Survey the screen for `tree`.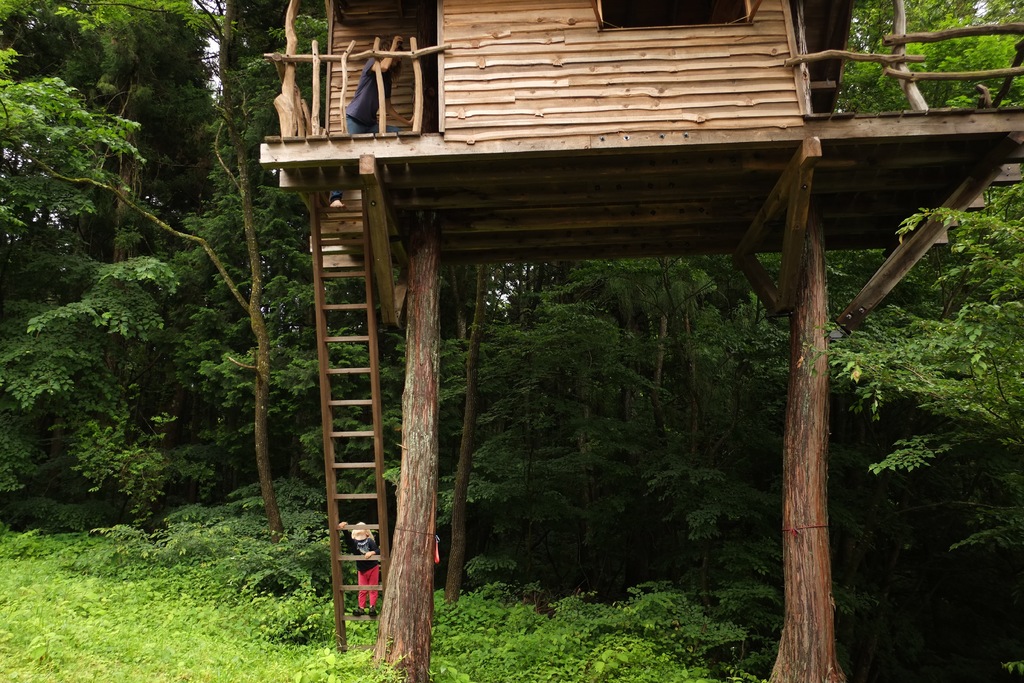
Survey found: <box>17,49,303,572</box>.
